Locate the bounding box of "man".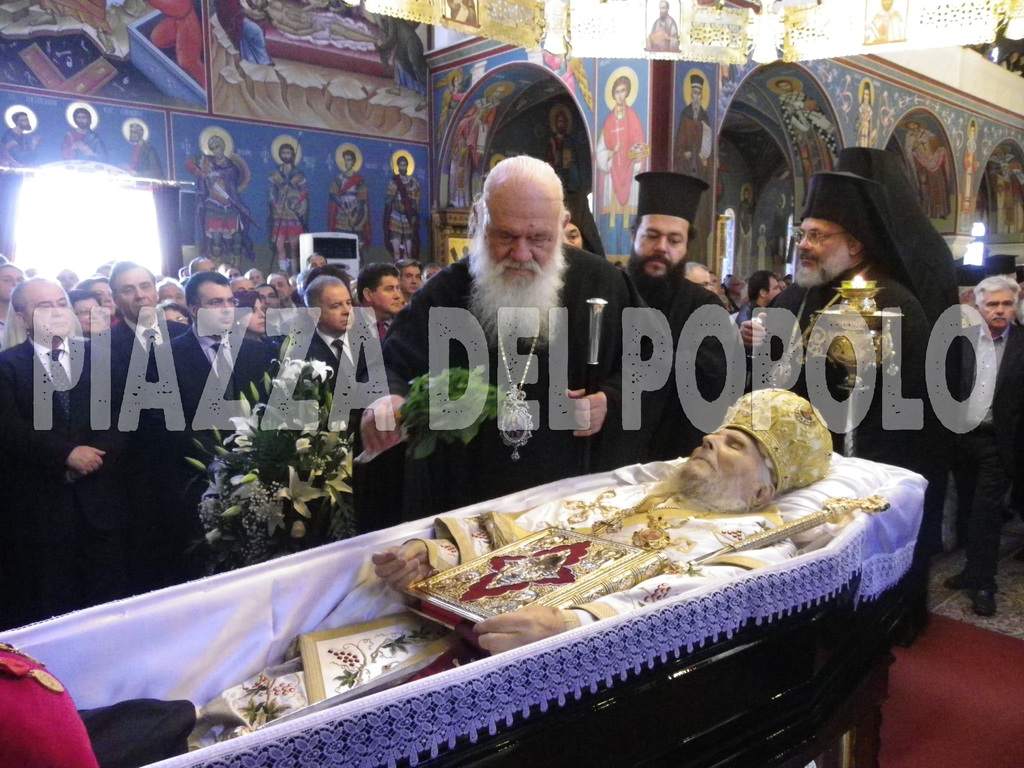
Bounding box: bbox(591, 78, 648, 258).
